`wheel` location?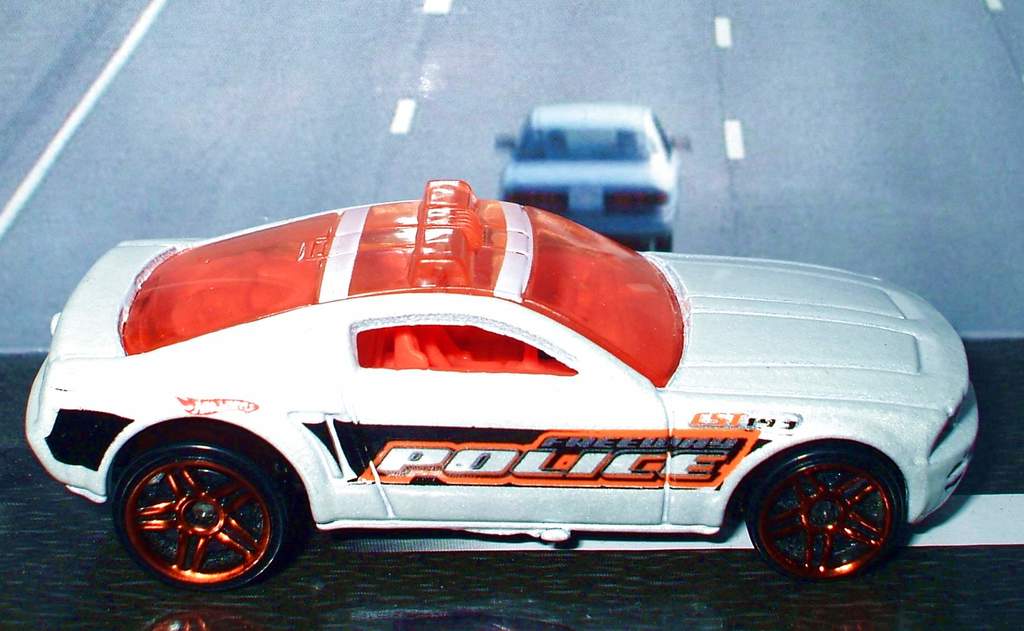
[742, 450, 907, 577]
